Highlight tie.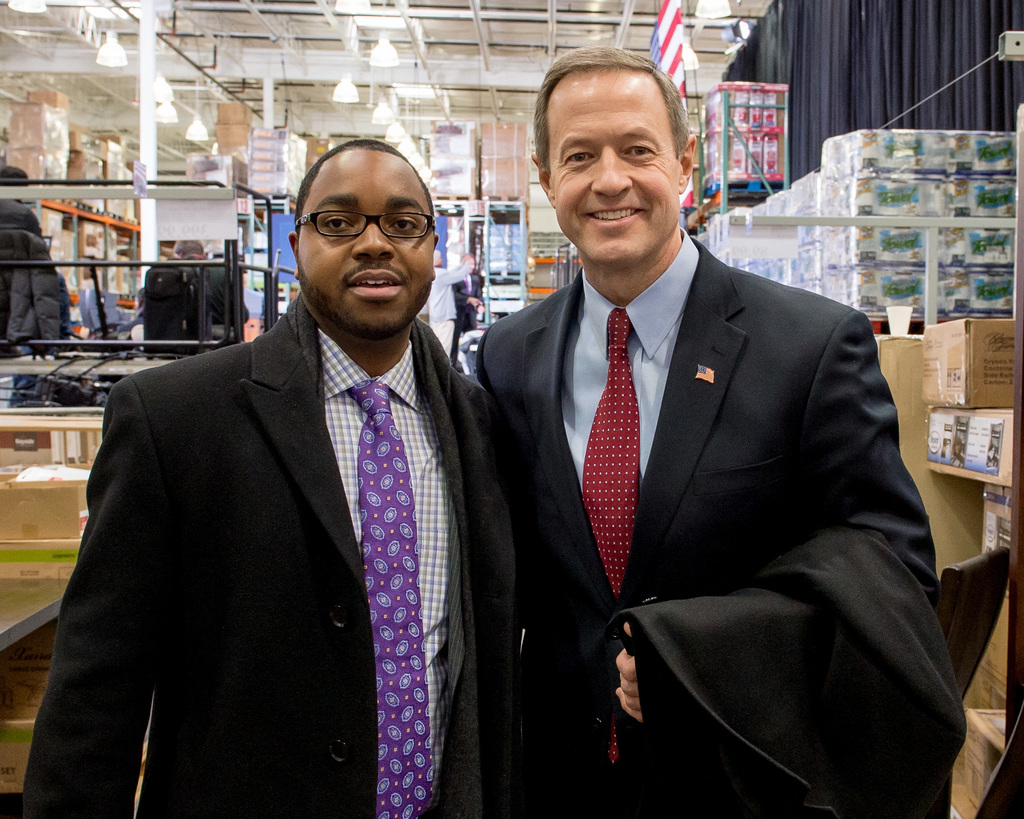
Highlighted region: box=[342, 386, 436, 818].
